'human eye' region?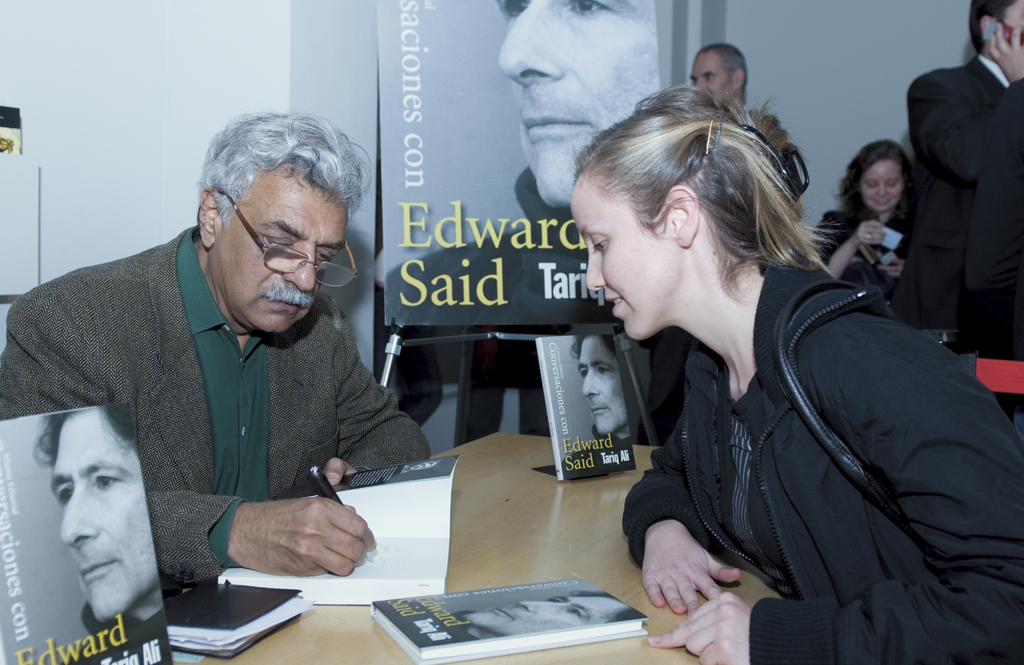
<region>593, 366, 611, 378</region>
